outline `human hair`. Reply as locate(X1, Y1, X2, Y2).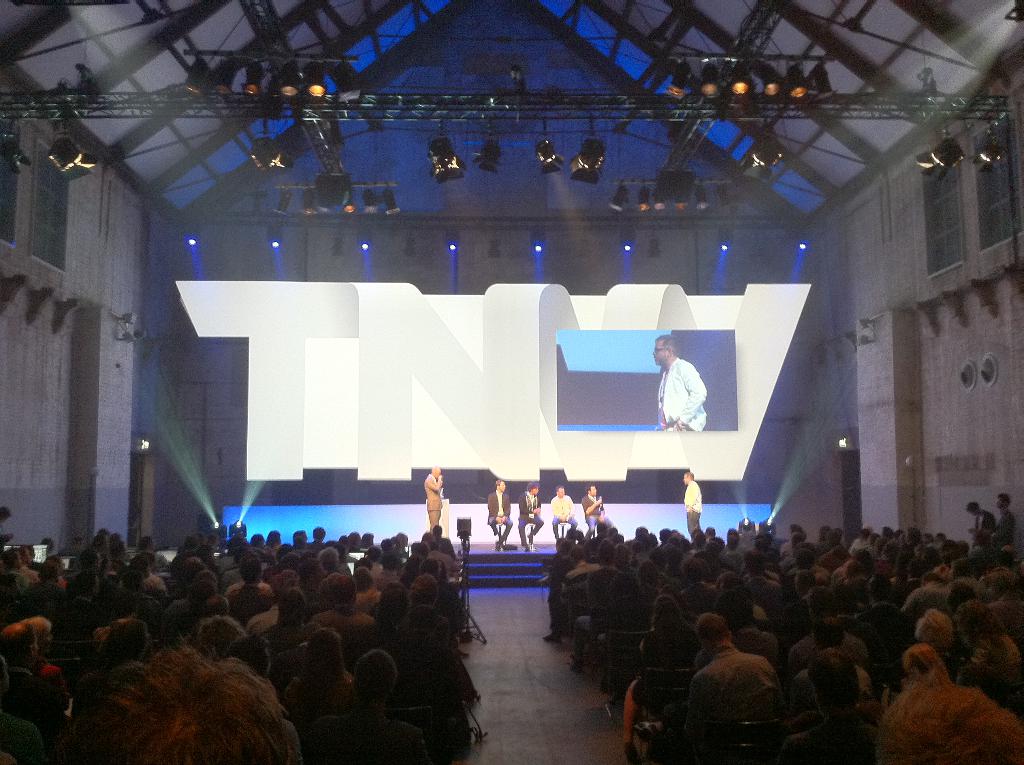
locate(409, 574, 438, 602).
